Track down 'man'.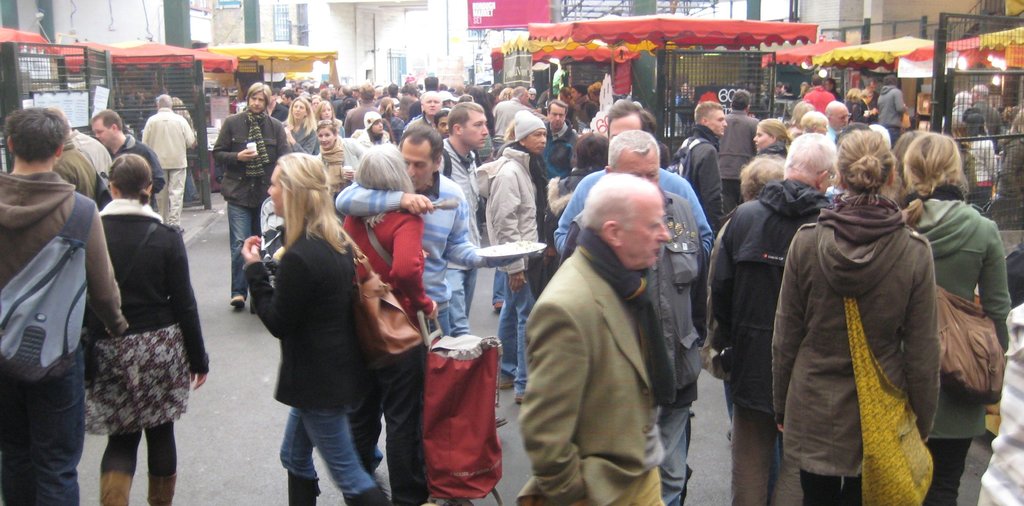
Tracked to pyautogui.locateOnScreen(971, 86, 1000, 152).
